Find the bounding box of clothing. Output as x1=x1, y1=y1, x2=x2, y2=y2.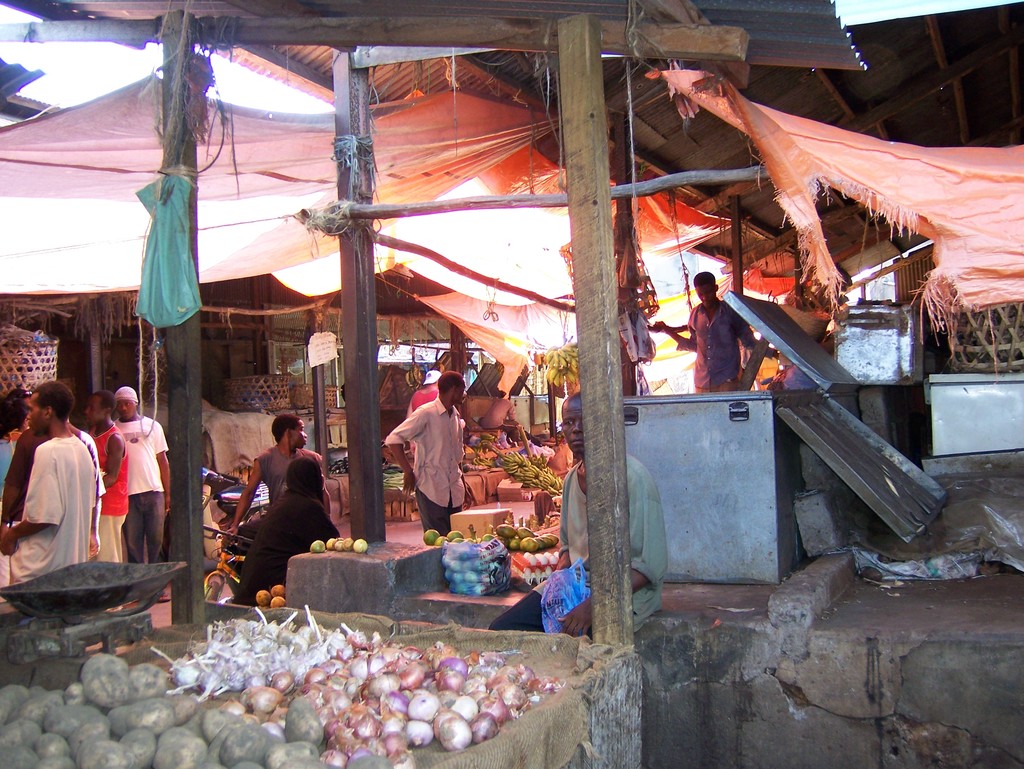
x1=683, y1=301, x2=755, y2=390.
